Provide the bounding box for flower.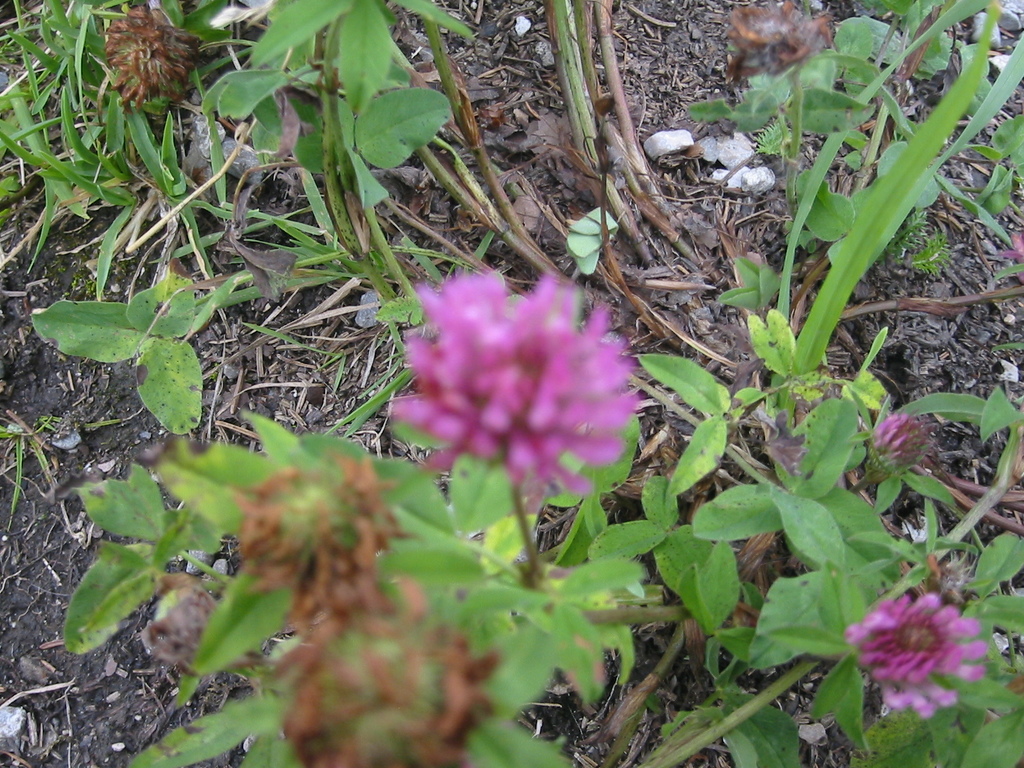
detection(264, 572, 499, 767).
